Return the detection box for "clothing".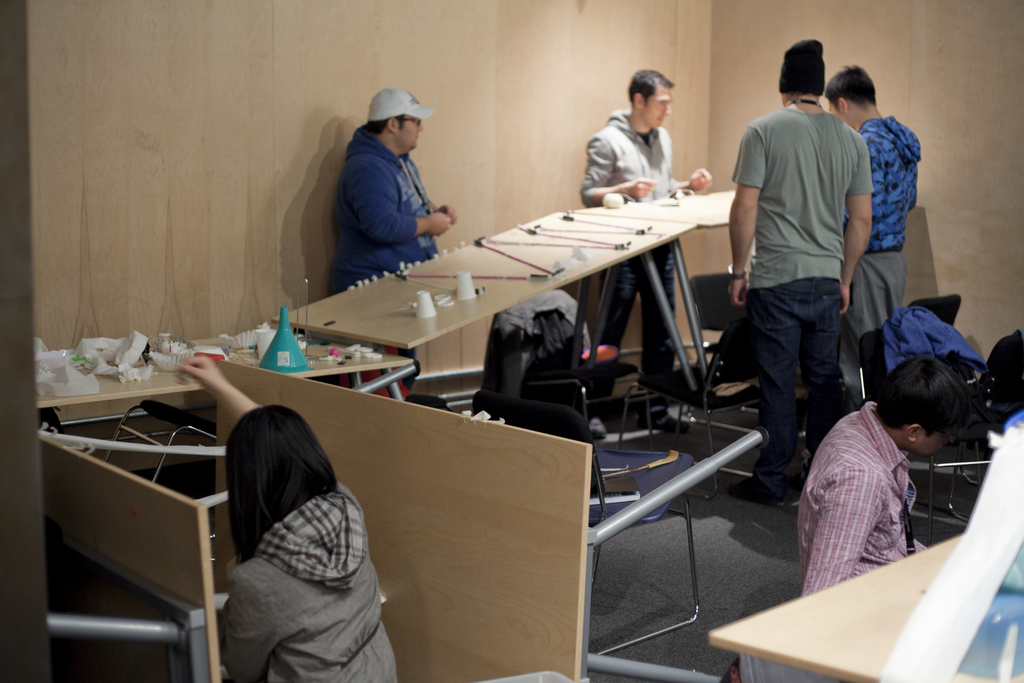
<box>318,123,444,287</box>.
